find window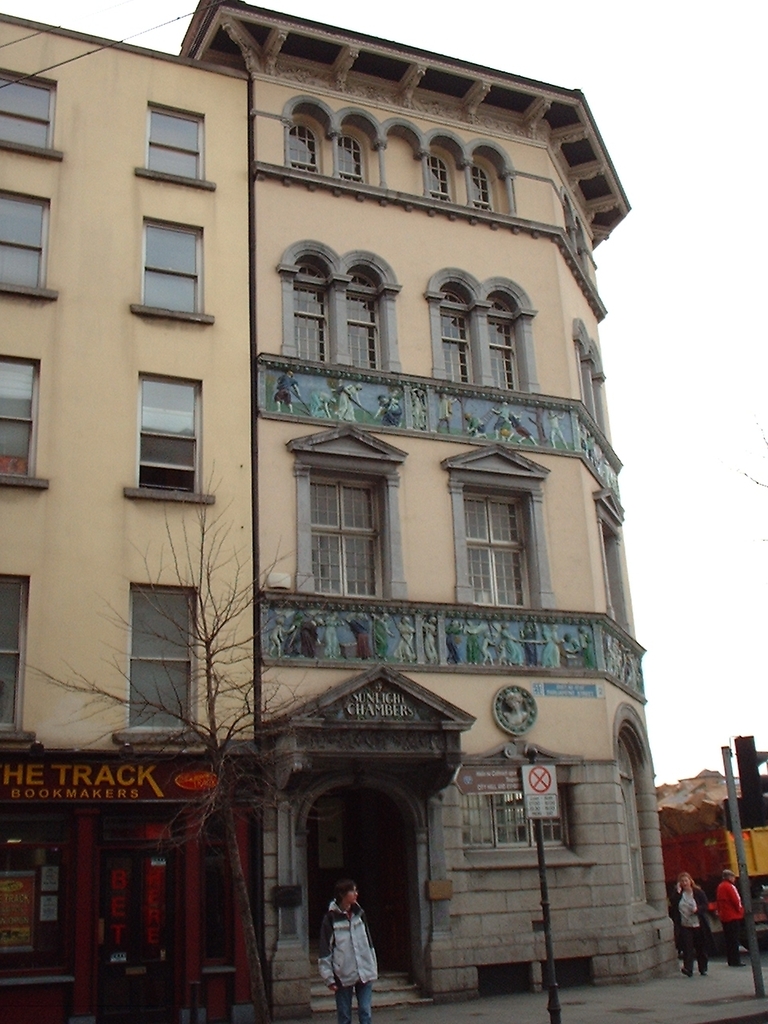
detection(490, 298, 517, 390)
